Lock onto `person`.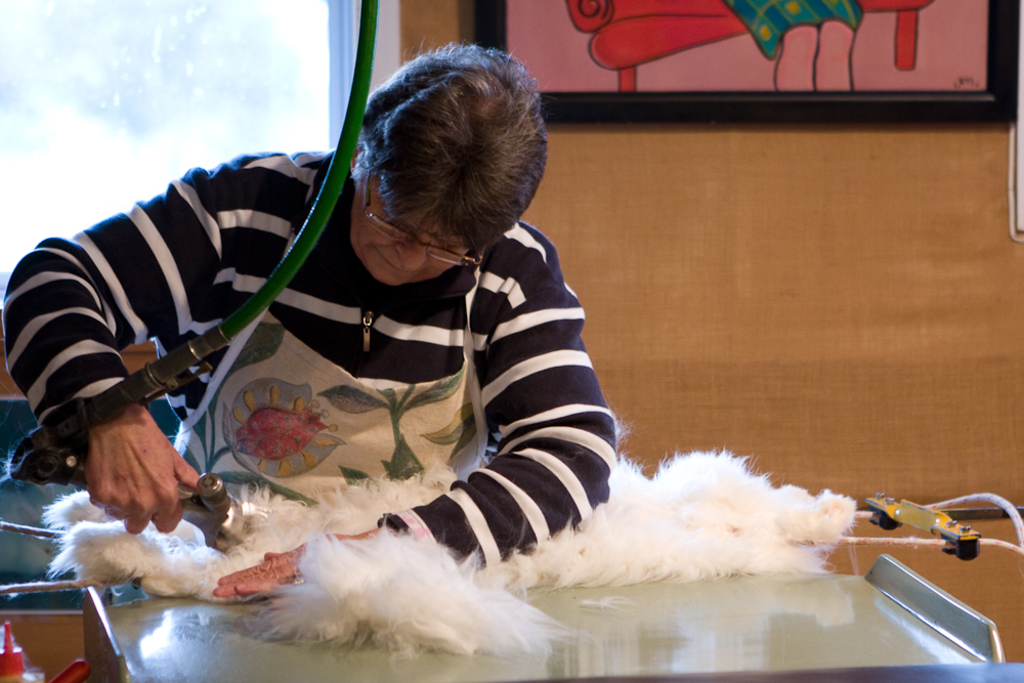
Locked: pyautogui.locateOnScreen(146, 76, 614, 630).
